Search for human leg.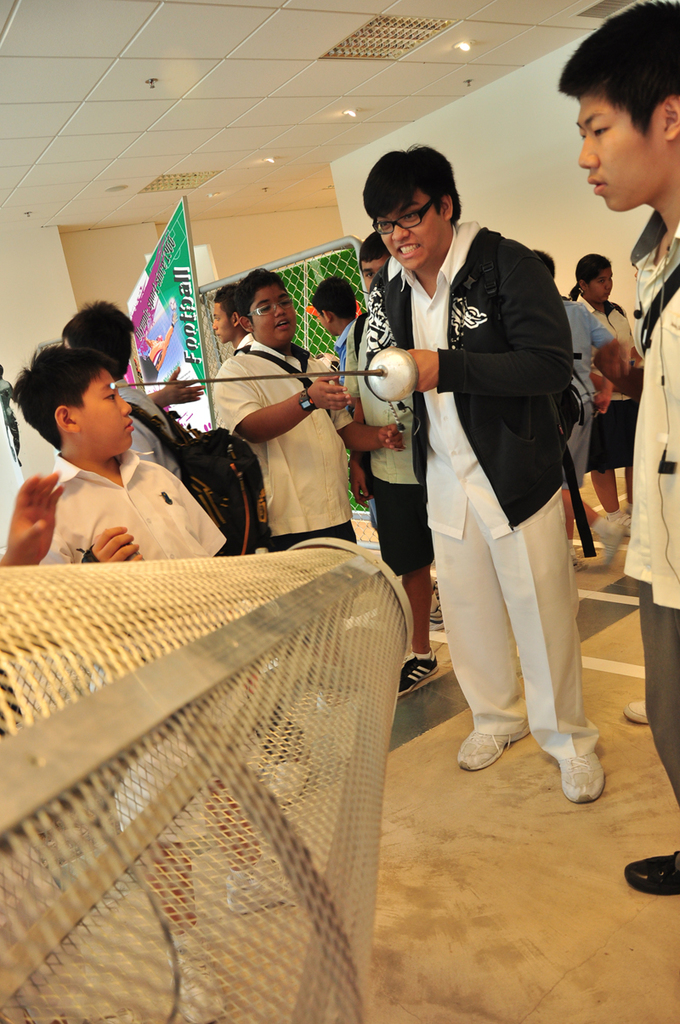
Found at 556:491:575:556.
